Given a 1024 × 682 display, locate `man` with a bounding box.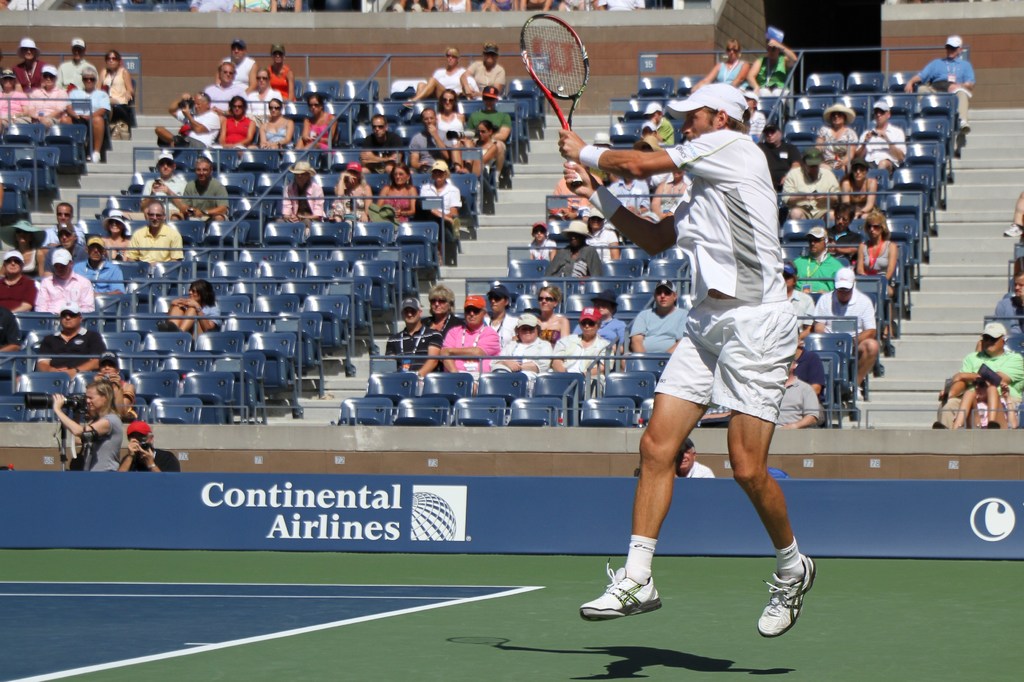
Located: box=[36, 248, 96, 310].
